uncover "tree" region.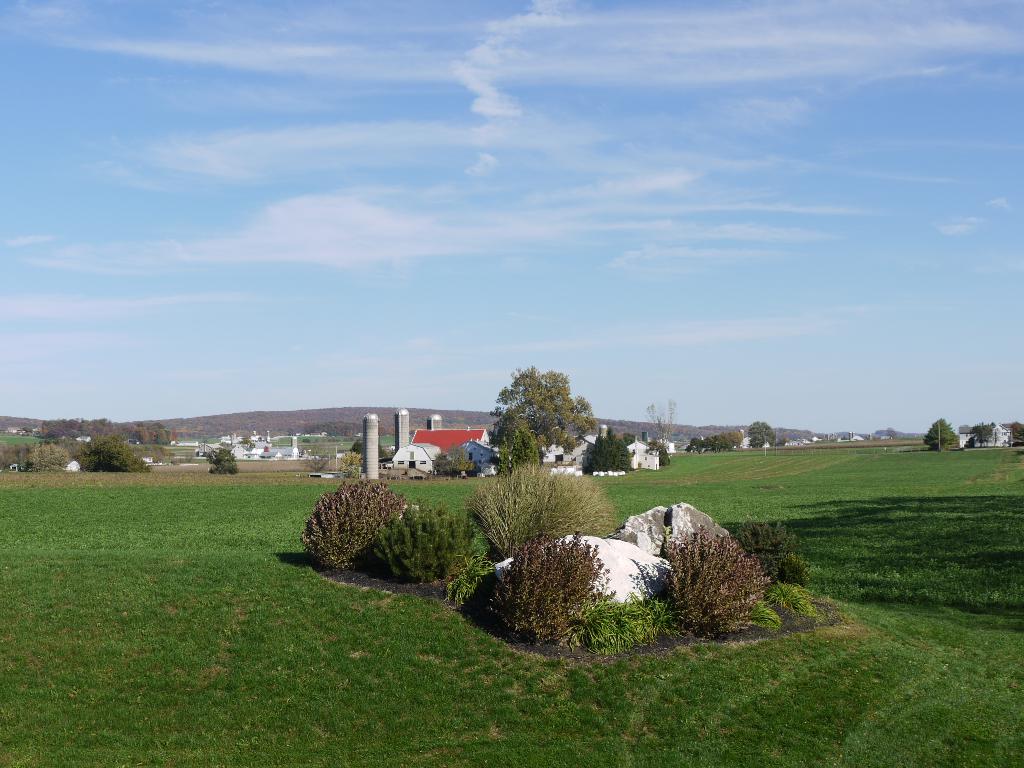
Uncovered: 1008/424/1023/440.
